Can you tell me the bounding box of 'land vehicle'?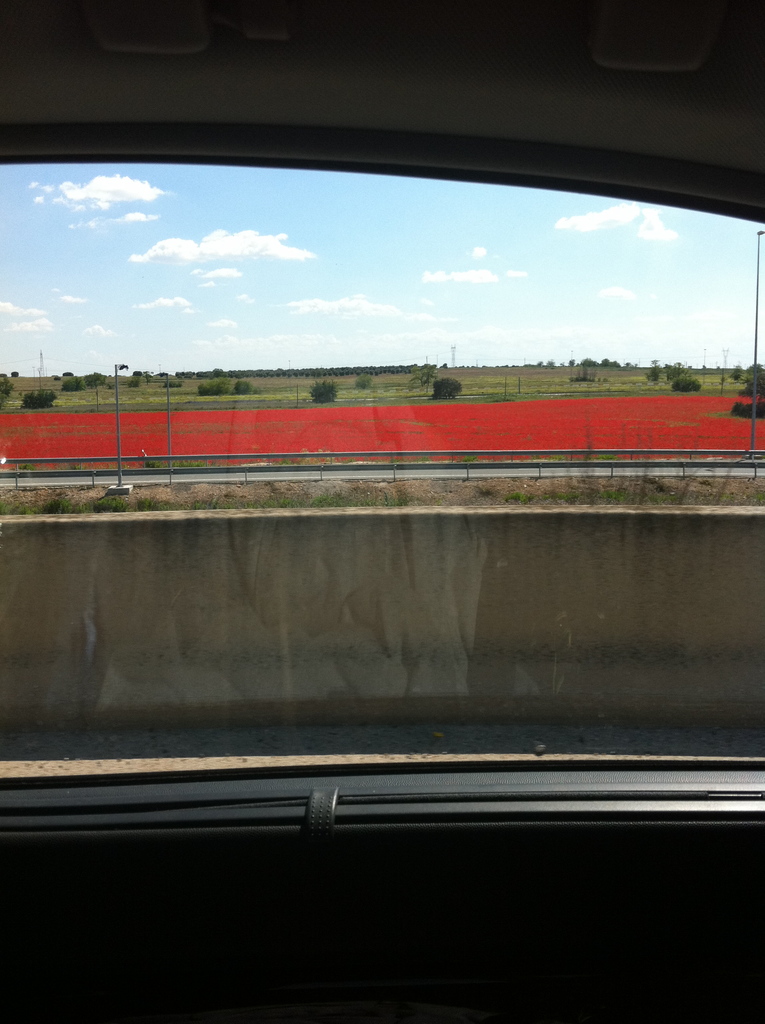
0 0 764 1014.
